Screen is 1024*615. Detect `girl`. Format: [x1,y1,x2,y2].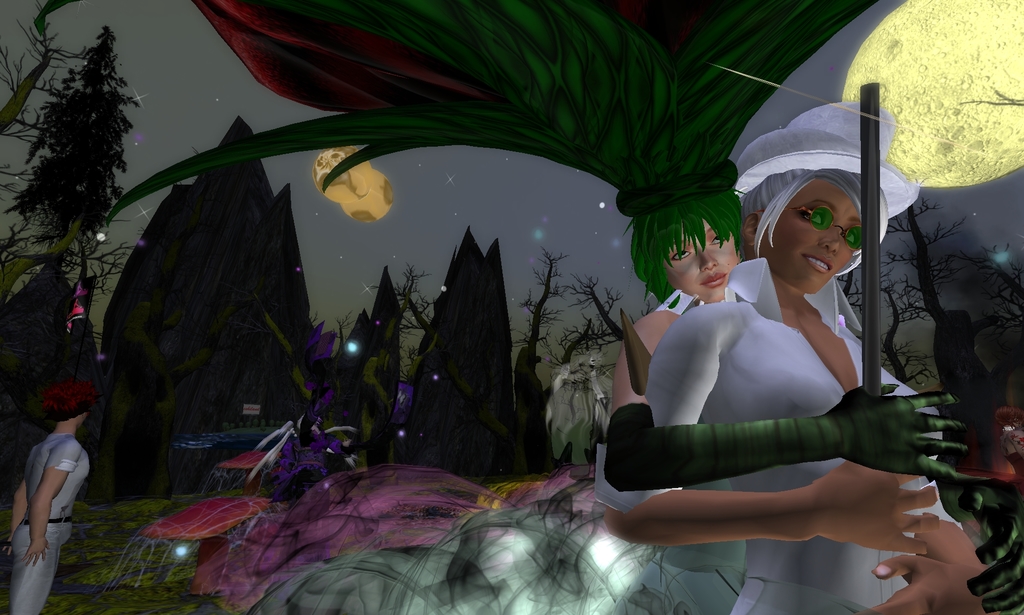
[0,381,93,614].
